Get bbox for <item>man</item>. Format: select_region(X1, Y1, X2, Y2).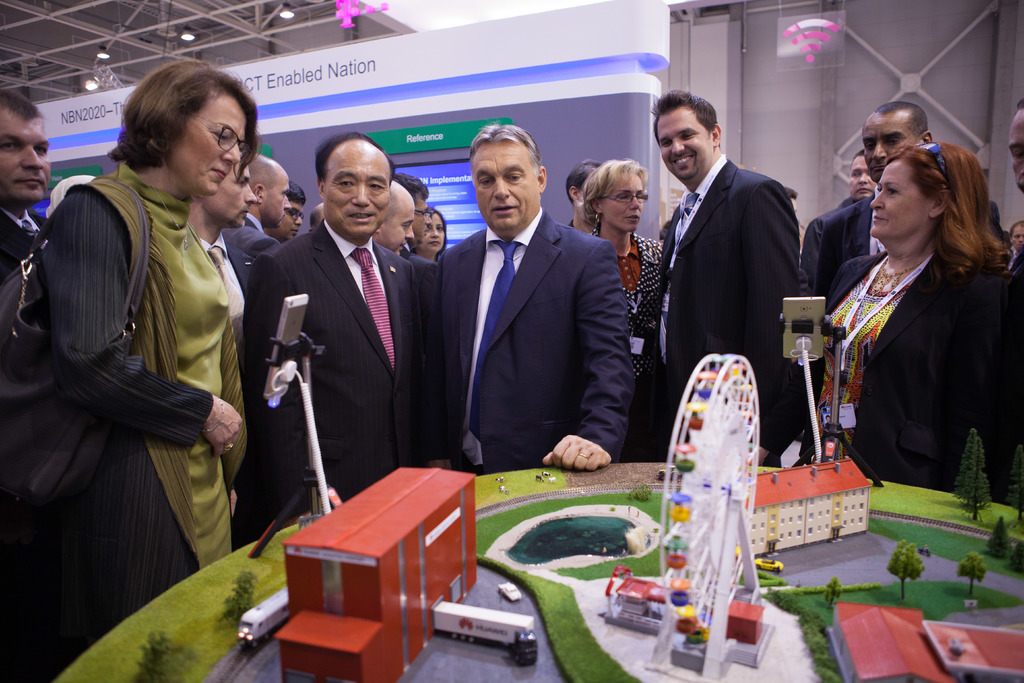
select_region(0, 91, 63, 281).
